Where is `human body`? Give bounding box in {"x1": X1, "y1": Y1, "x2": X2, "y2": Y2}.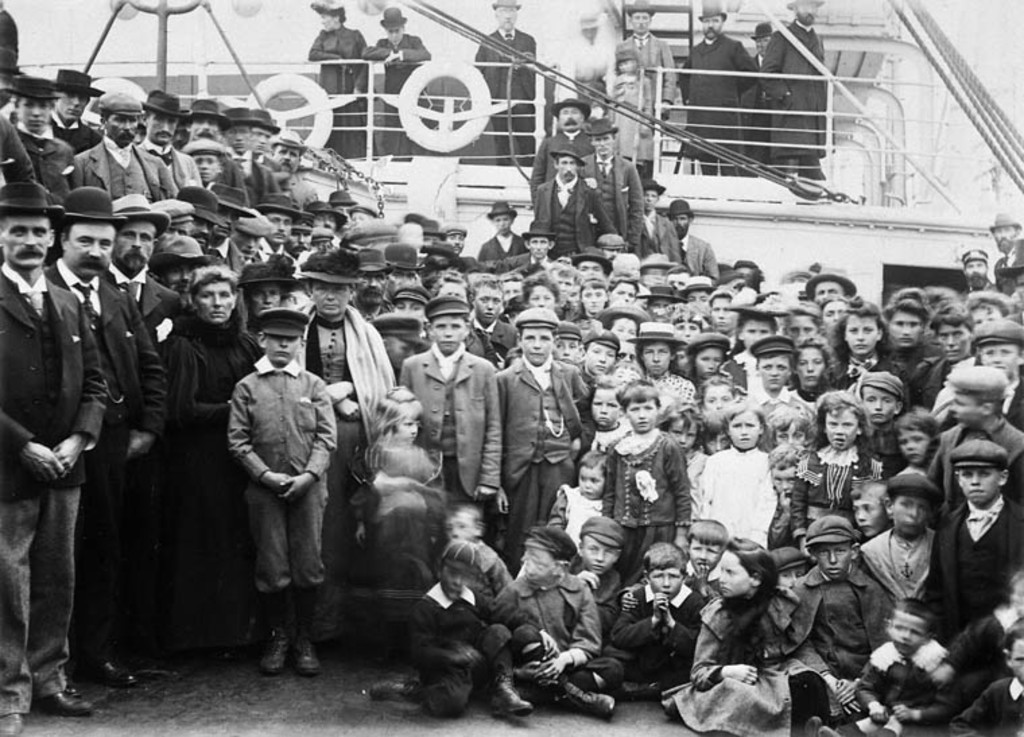
{"x1": 916, "y1": 318, "x2": 969, "y2": 406}.
